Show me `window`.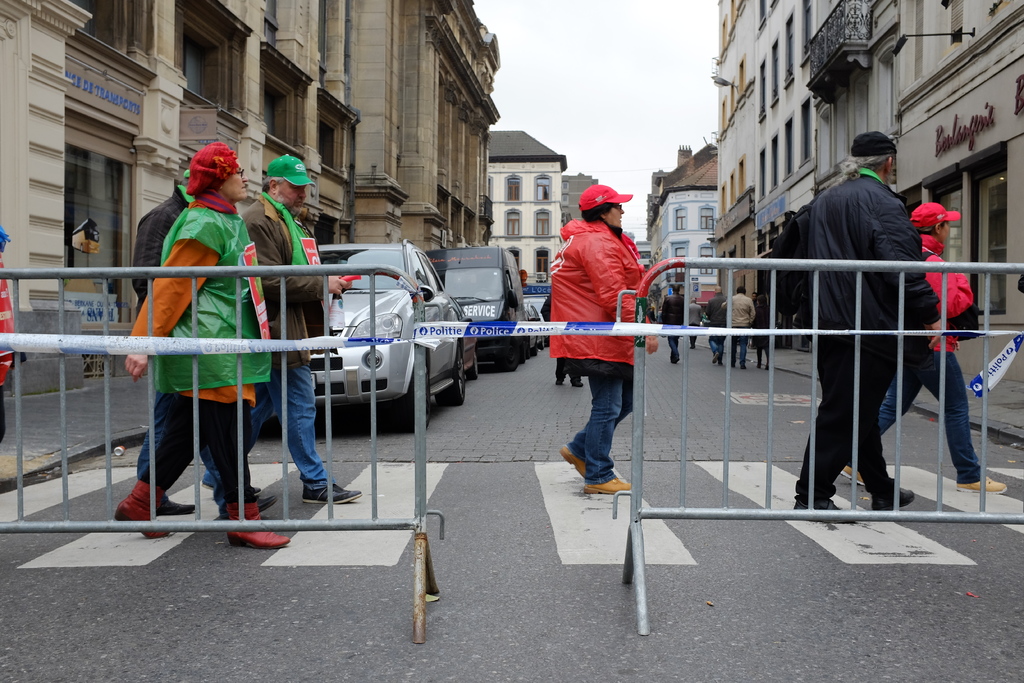
`window` is here: [x1=534, y1=175, x2=553, y2=205].
